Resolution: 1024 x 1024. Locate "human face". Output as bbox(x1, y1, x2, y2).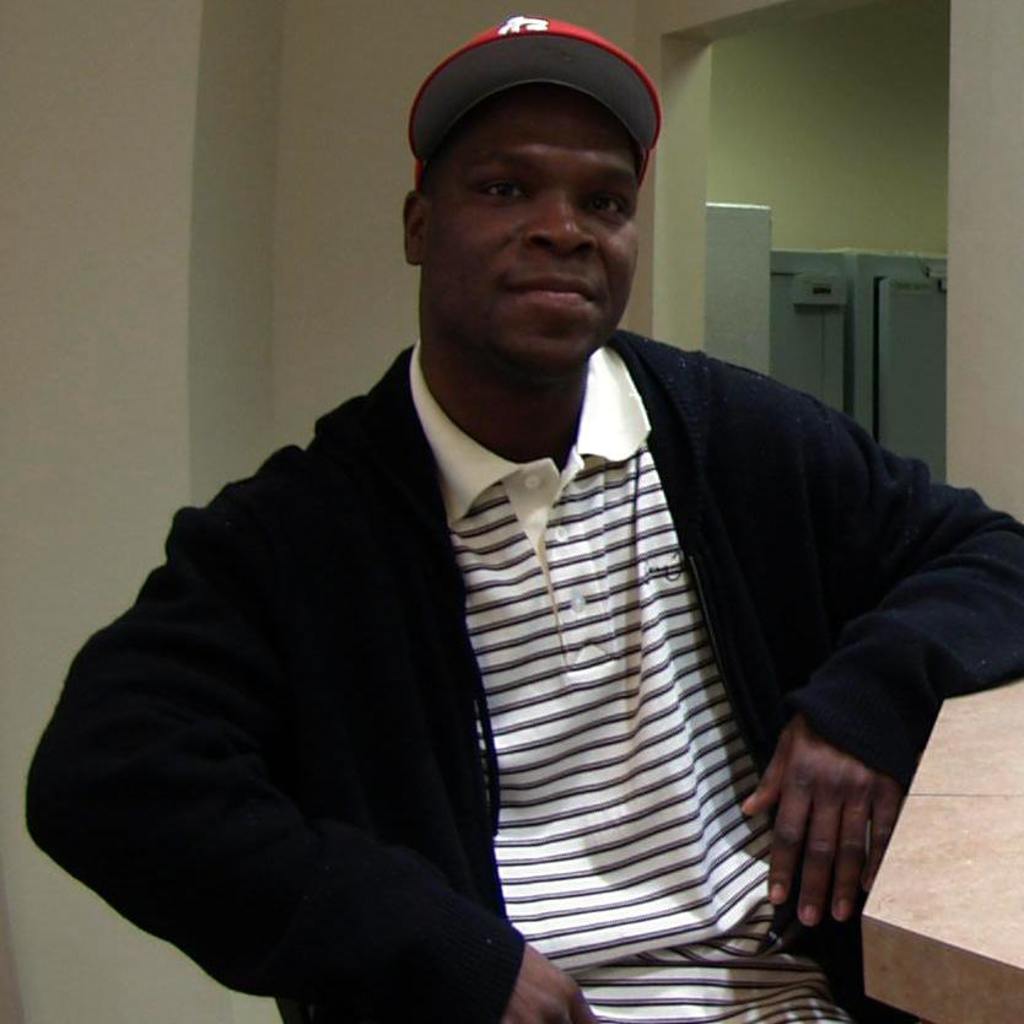
bbox(421, 86, 638, 371).
